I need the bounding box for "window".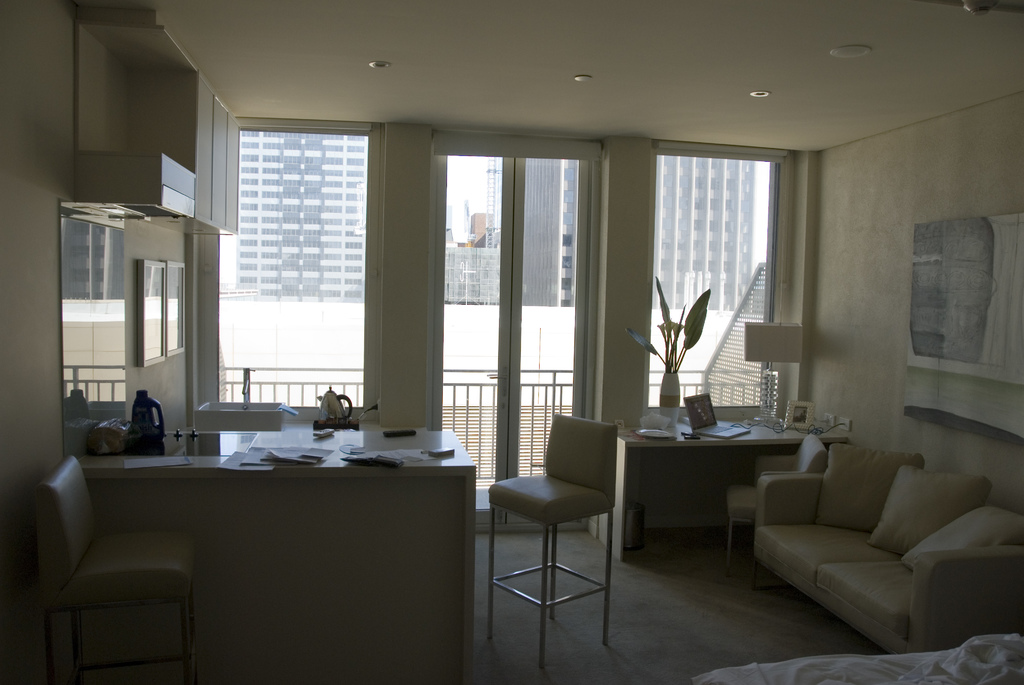
Here it is: <bbox>222, 119, 365, 414</bbox>.
